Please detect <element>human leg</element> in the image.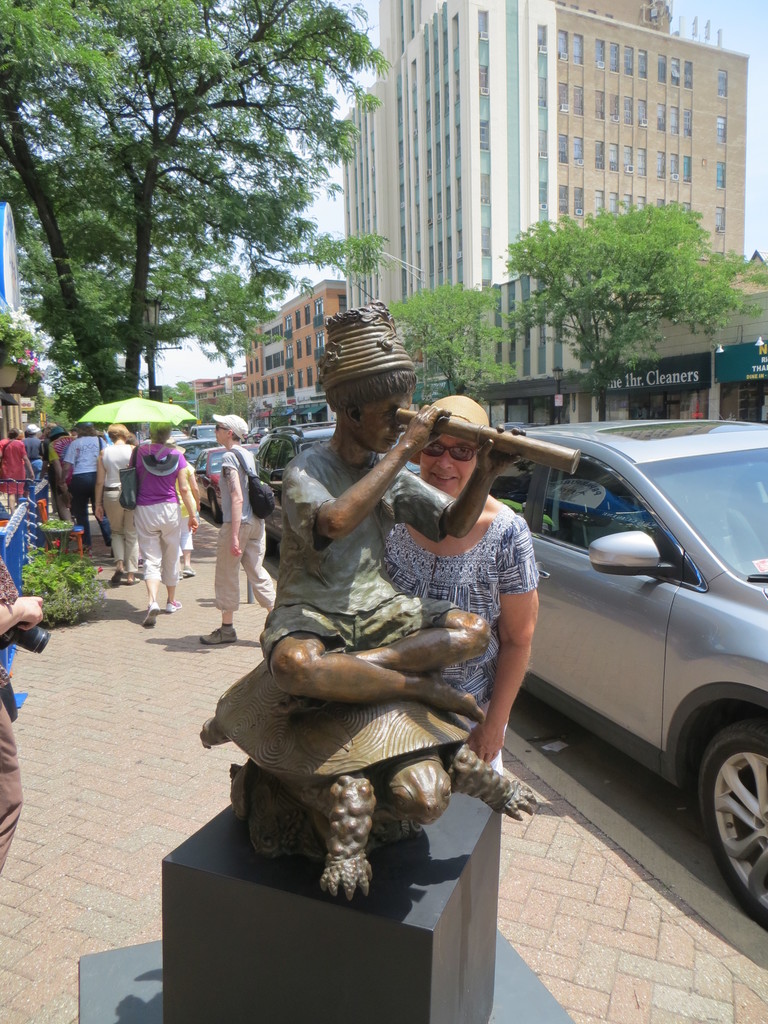
l=143, t=514, r=162, b=627.
